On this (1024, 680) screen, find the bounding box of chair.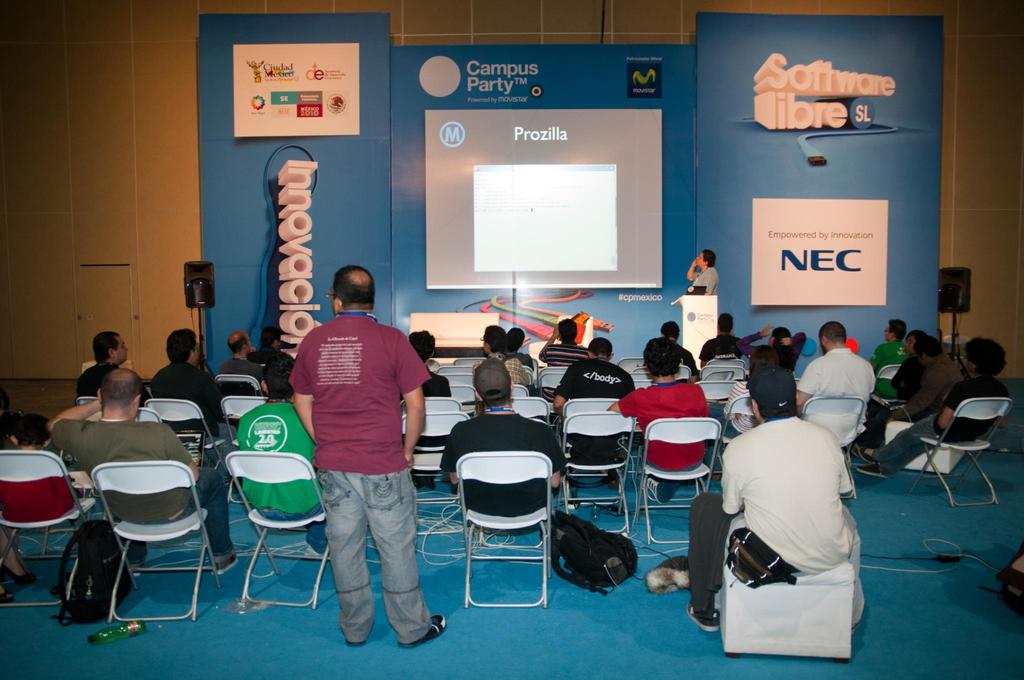
Bounding box: (left=708, top=391, right=767, bottom=495).
